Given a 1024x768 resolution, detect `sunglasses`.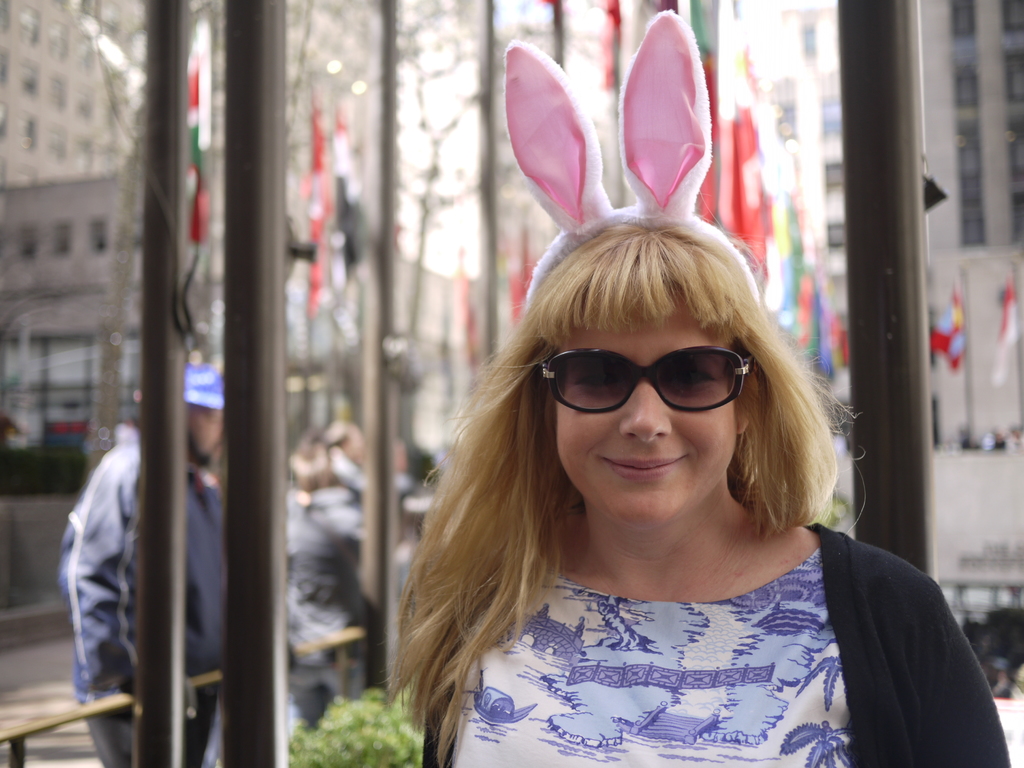
select_region(541, 344, 757, 413).
